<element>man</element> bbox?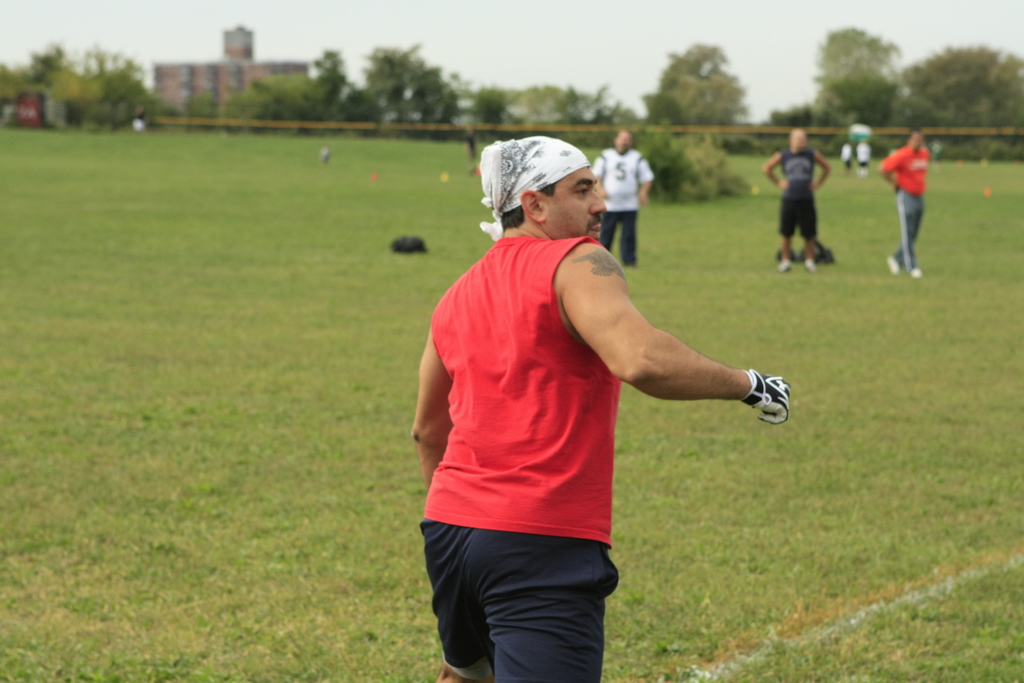
871/128/939/292
